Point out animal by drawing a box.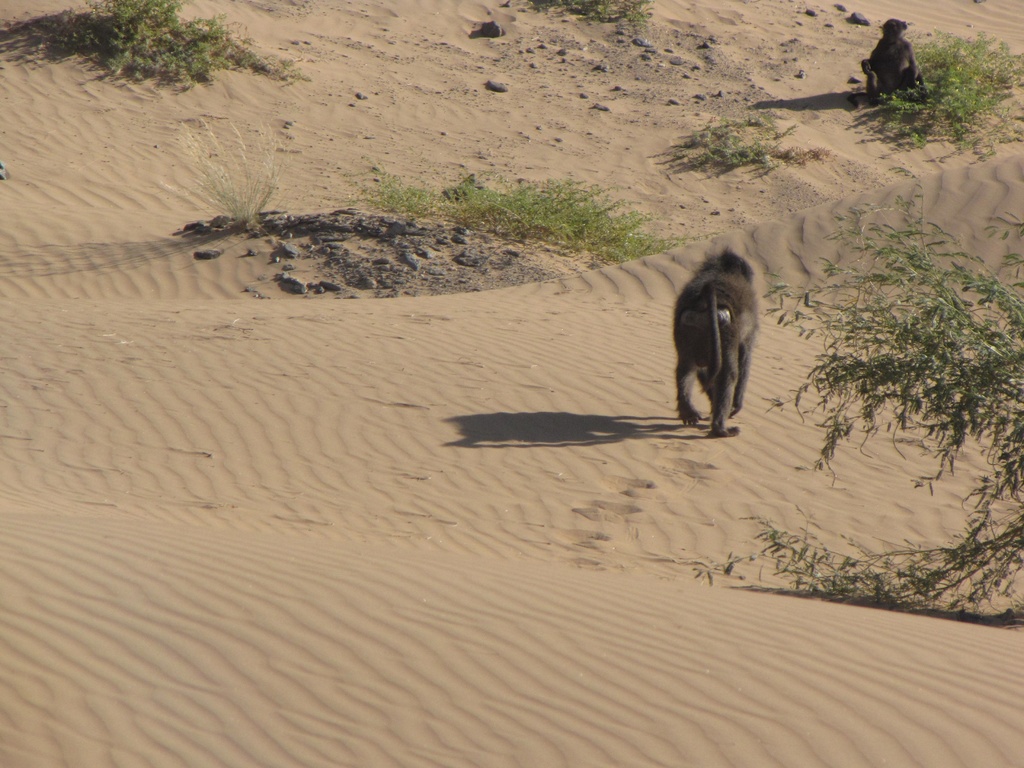
{"left": 858, "top": 13, "right": 927, "bottom": 106}.
